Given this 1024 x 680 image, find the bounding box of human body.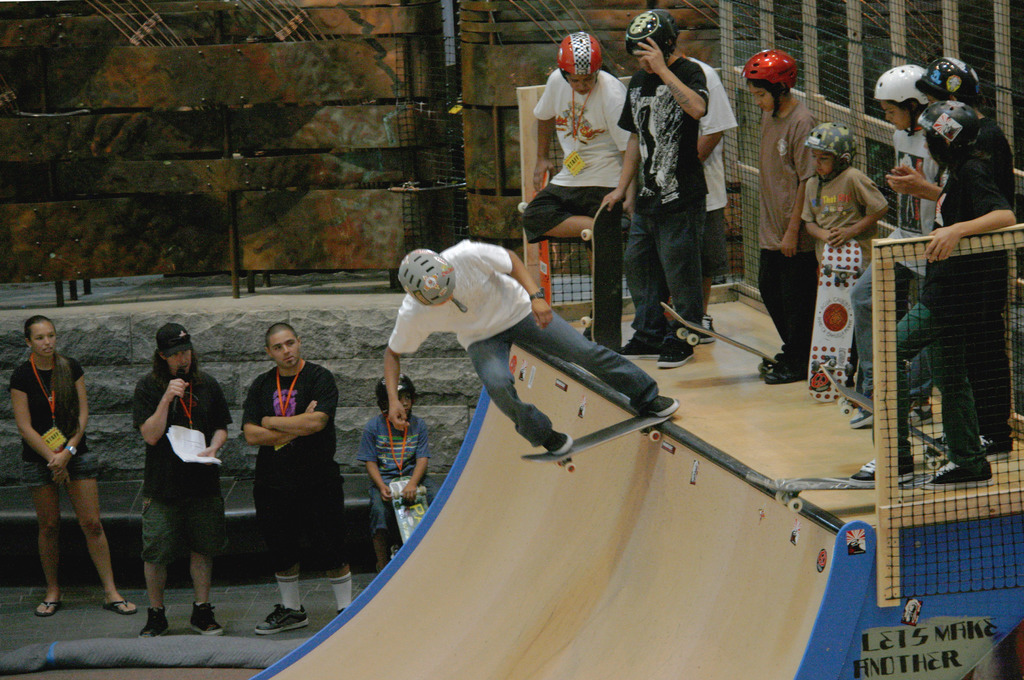
region(884, 56, 1019, 204).
